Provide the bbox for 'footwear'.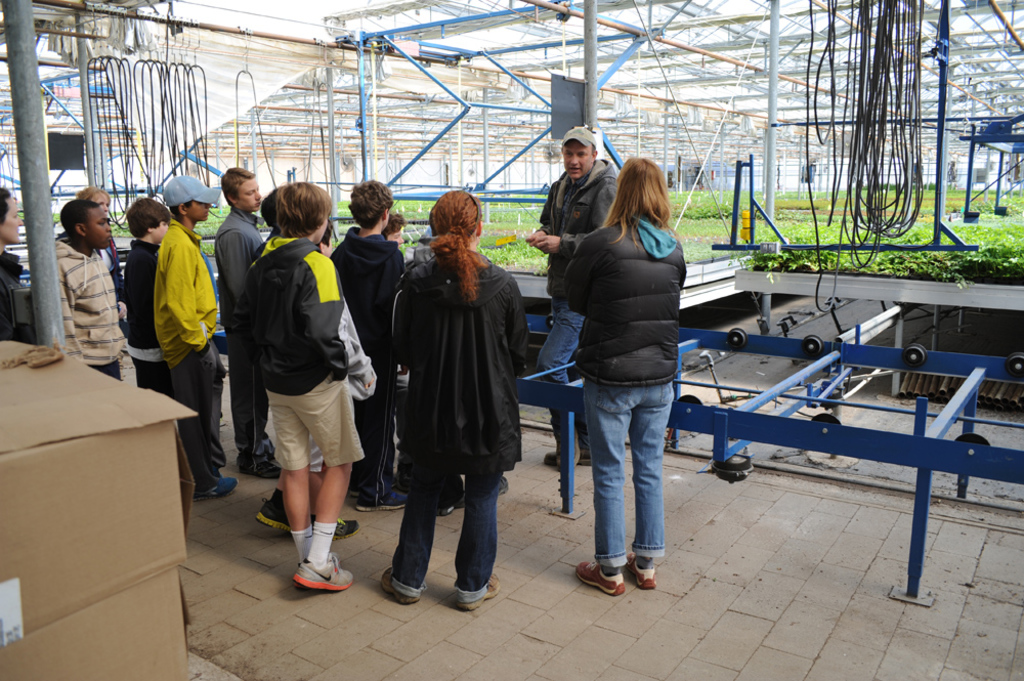
box=[290, 573, 307, 591].
